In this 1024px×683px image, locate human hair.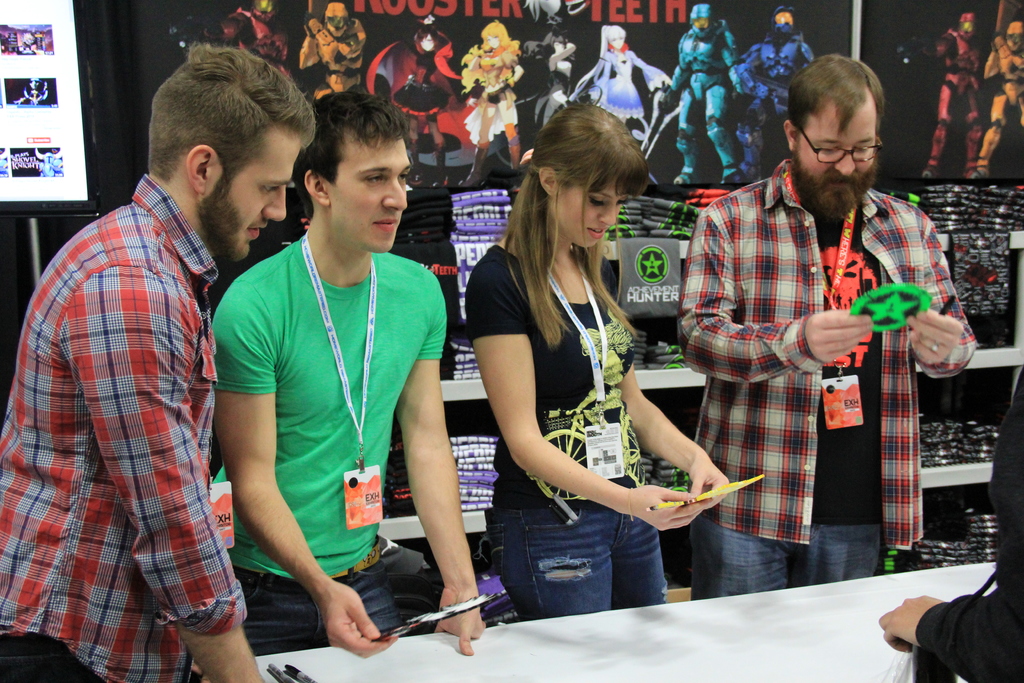
Bounding box: 293, 94, 406, 218.
